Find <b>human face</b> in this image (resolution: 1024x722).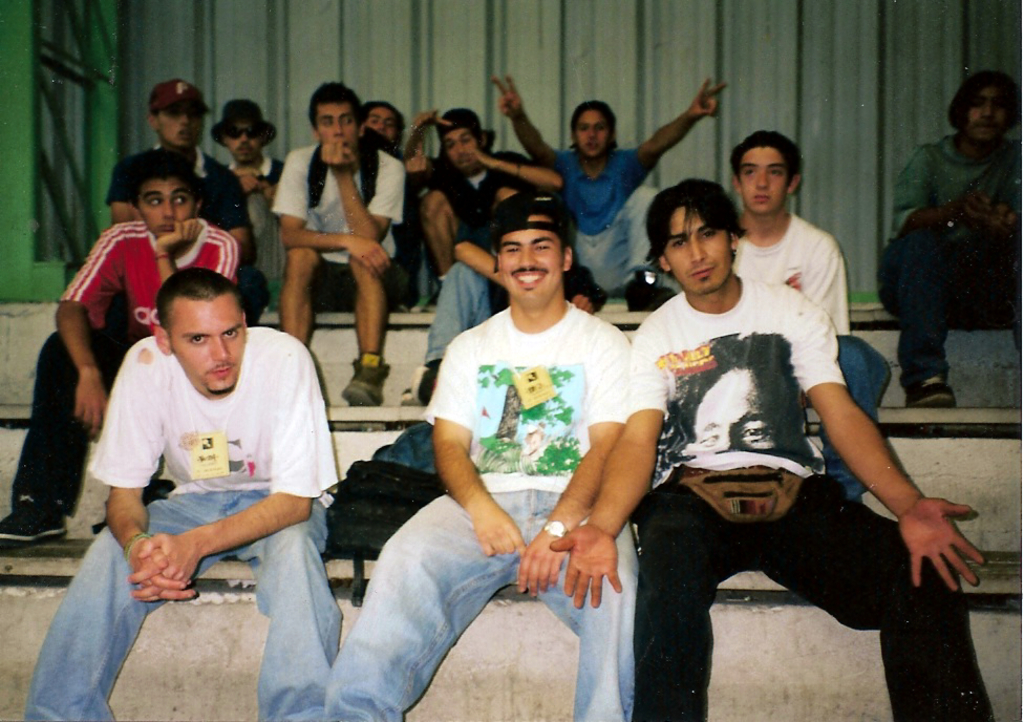
(152, 100, 204, 147).
